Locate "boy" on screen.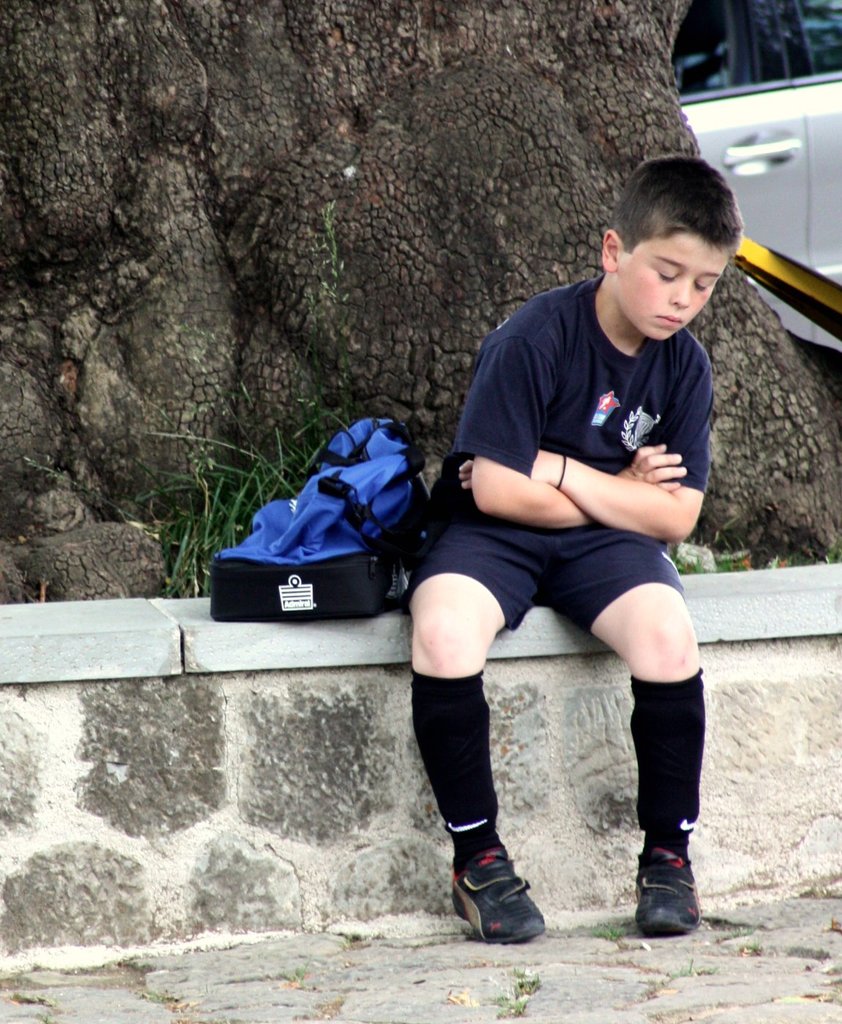
On screen at 405,153,740,941.
